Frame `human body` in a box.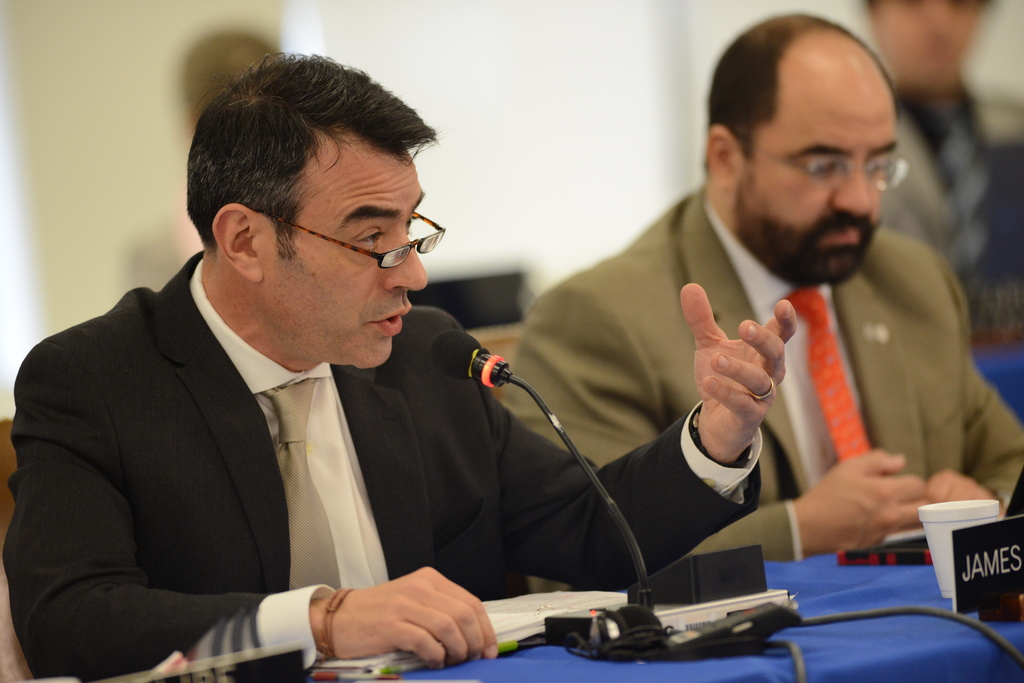
x1=867, y1=0, x2=1012, y2=347.
